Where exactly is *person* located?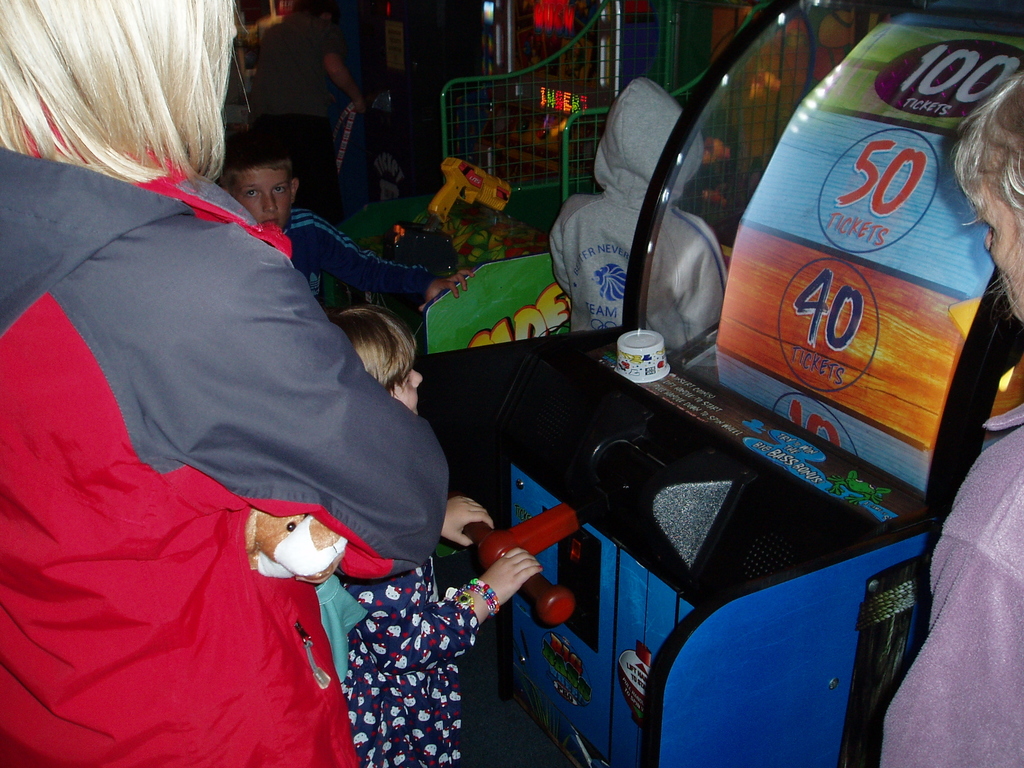
Its bounding box is BBox(215, 130, 477, 317).
